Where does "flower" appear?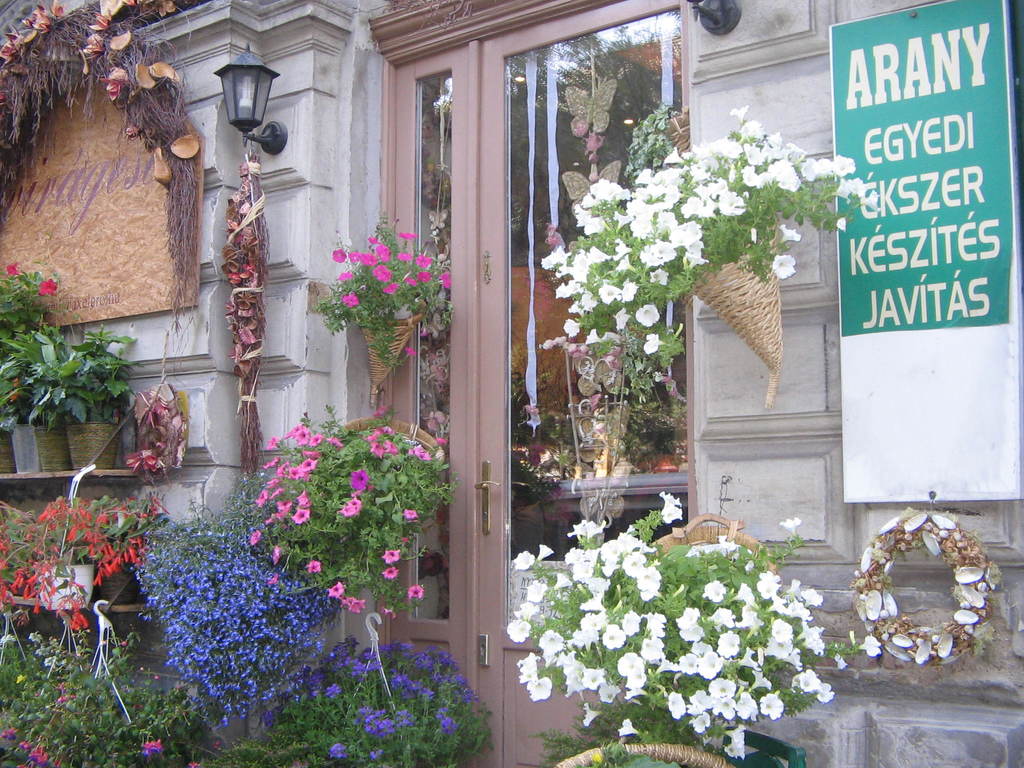
Appears at 381 282 396 292.
